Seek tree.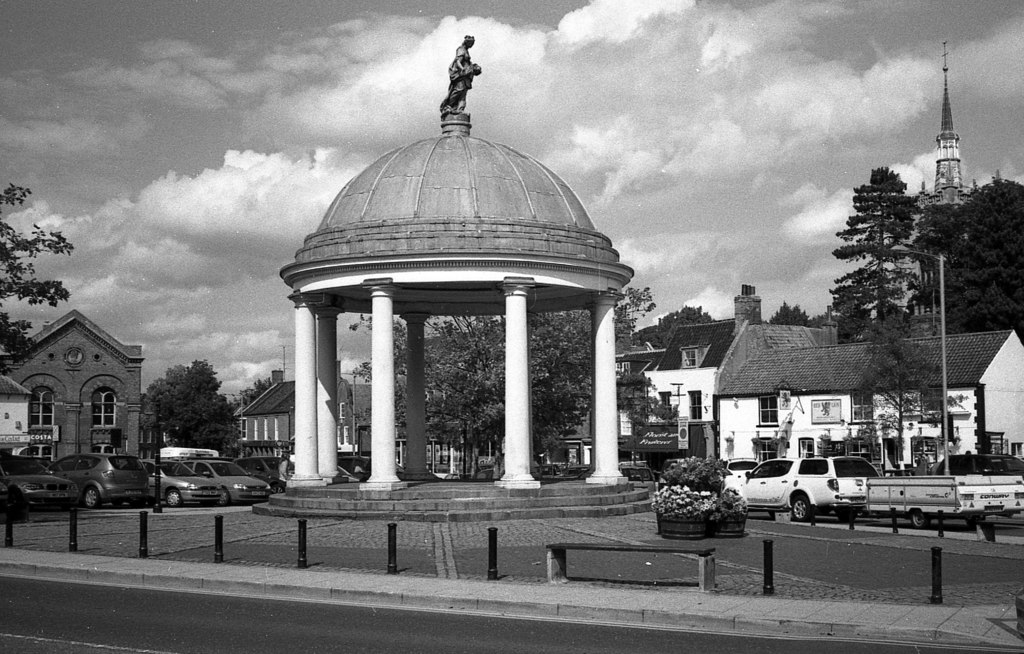
[822,163,925,335].
